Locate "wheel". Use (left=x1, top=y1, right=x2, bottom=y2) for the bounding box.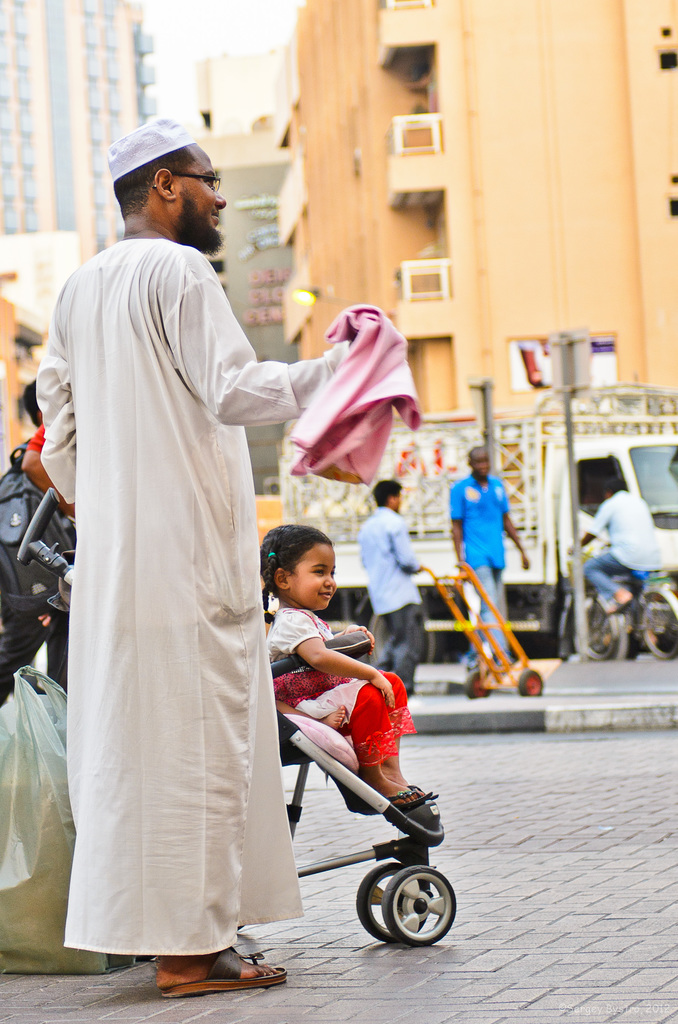
(left=356, top=851, right=448, bottom=938).
